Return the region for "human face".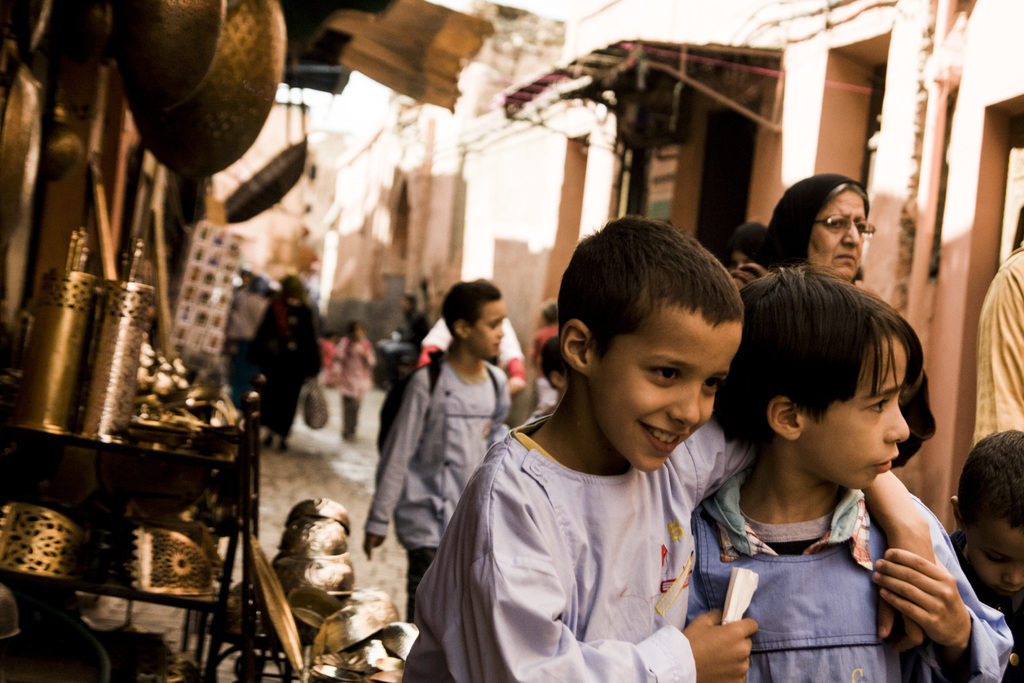
[605,329,739,472].
